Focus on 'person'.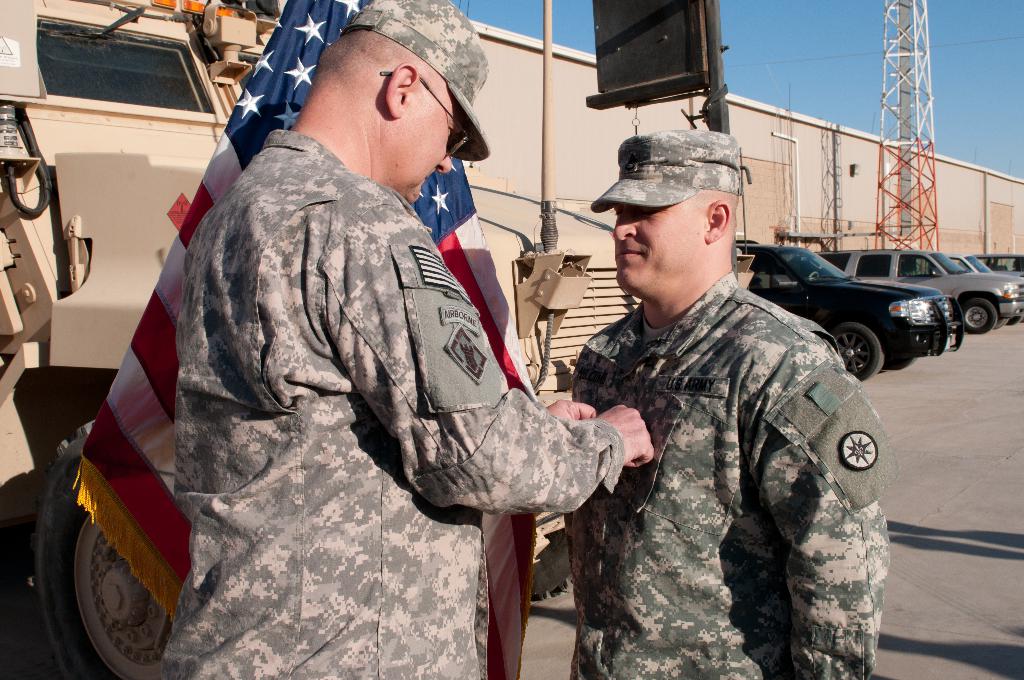
Focused at (left=558, top=131, right=881, bottom=679).
